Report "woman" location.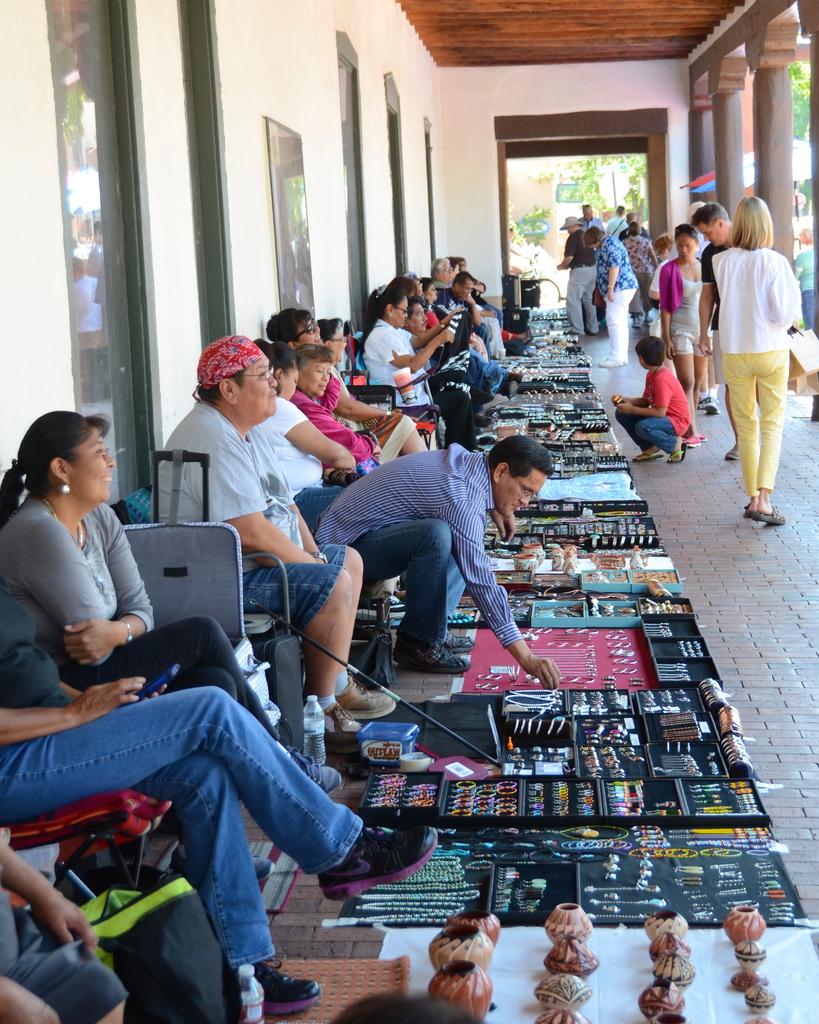
Report: 266:305:426:459.
